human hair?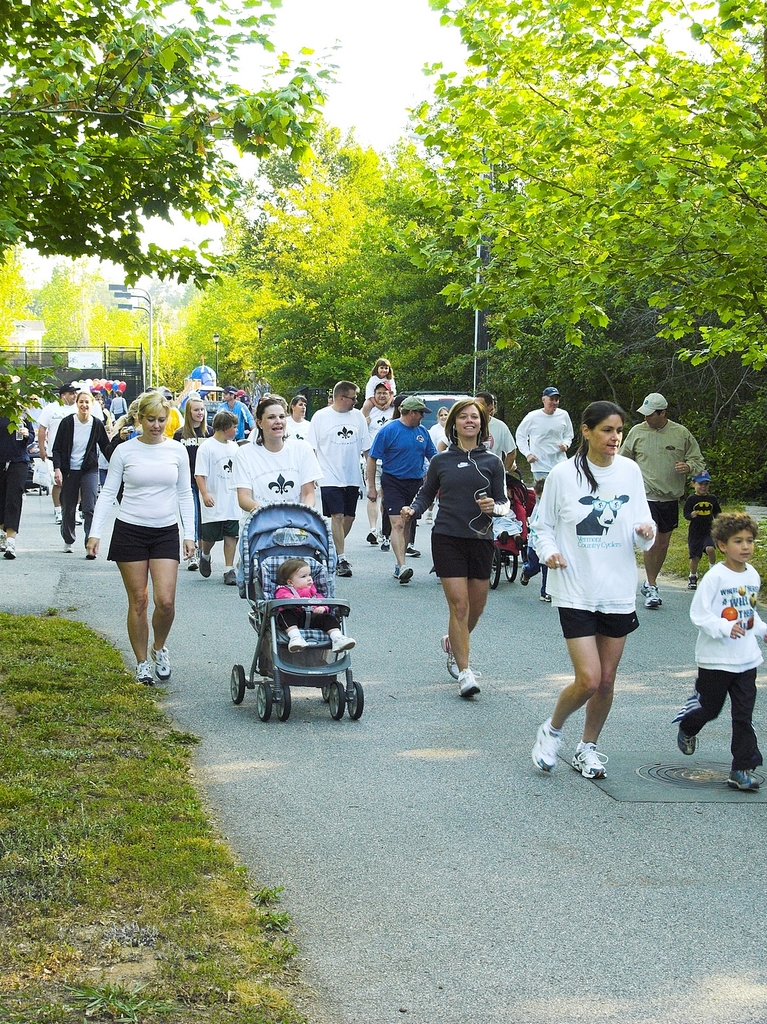
<bbox>710, 509, 756, 552</bbox>
